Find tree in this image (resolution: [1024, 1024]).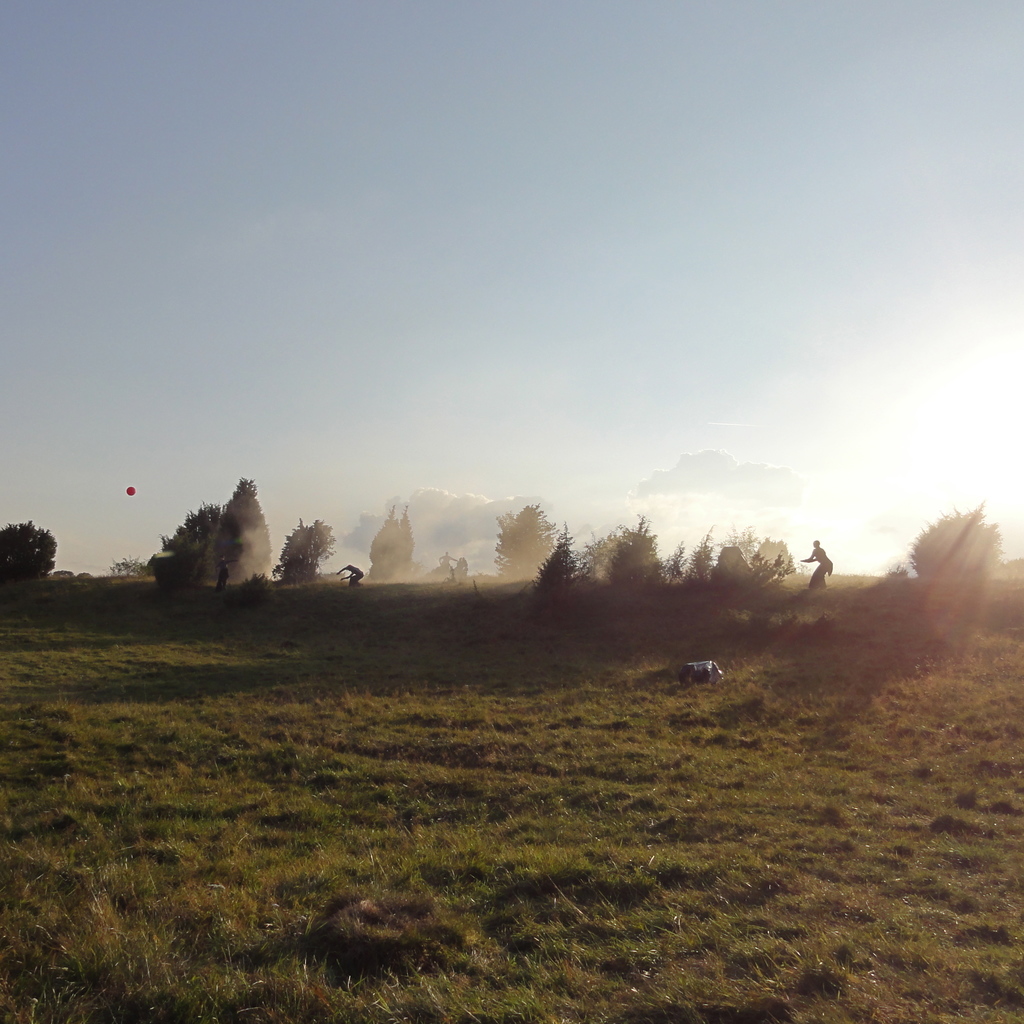
bbox(0, 518, 56, 583).
